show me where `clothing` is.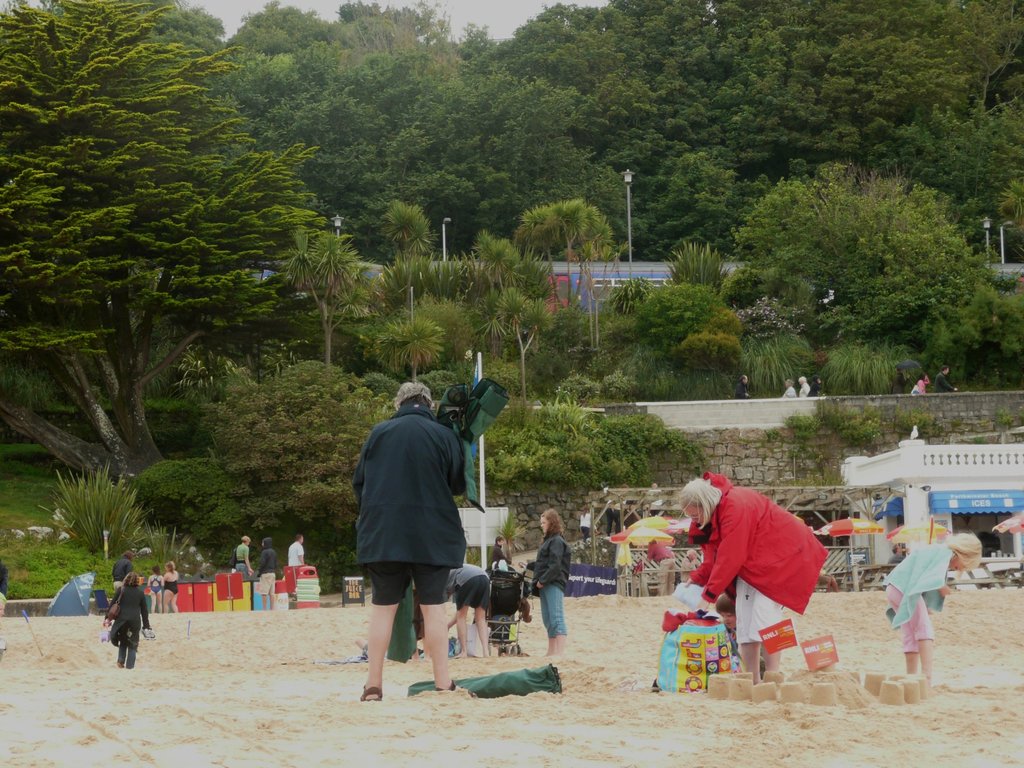
`clothing` is at (x1=808, y1=380, x2=821, y2=396).
